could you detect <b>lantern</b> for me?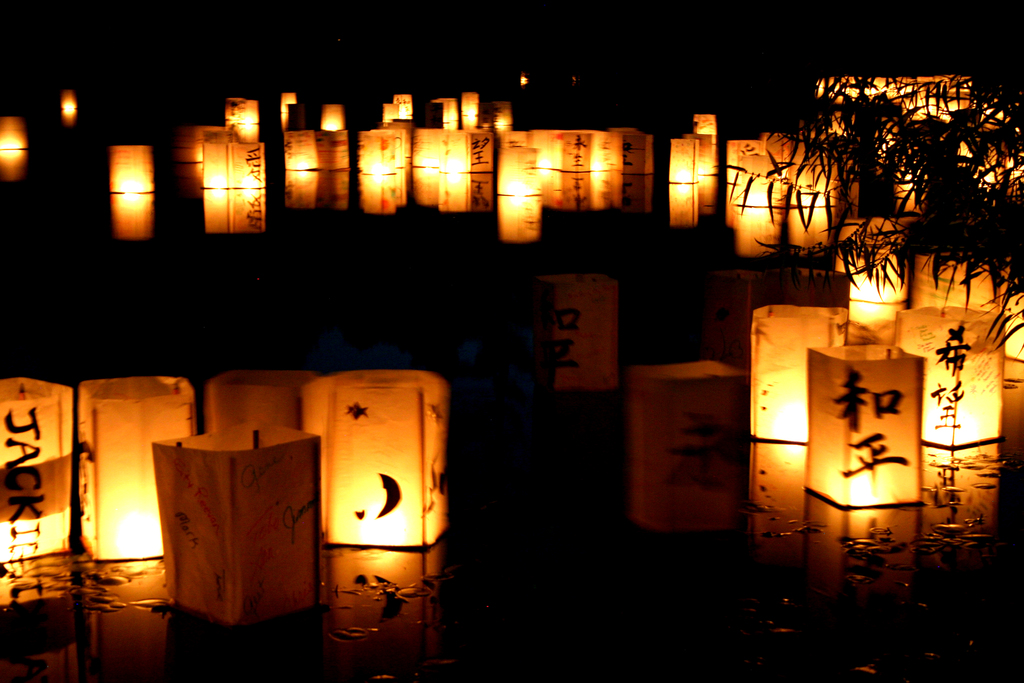
Detection result: detection(209, 133, 262, 229).
